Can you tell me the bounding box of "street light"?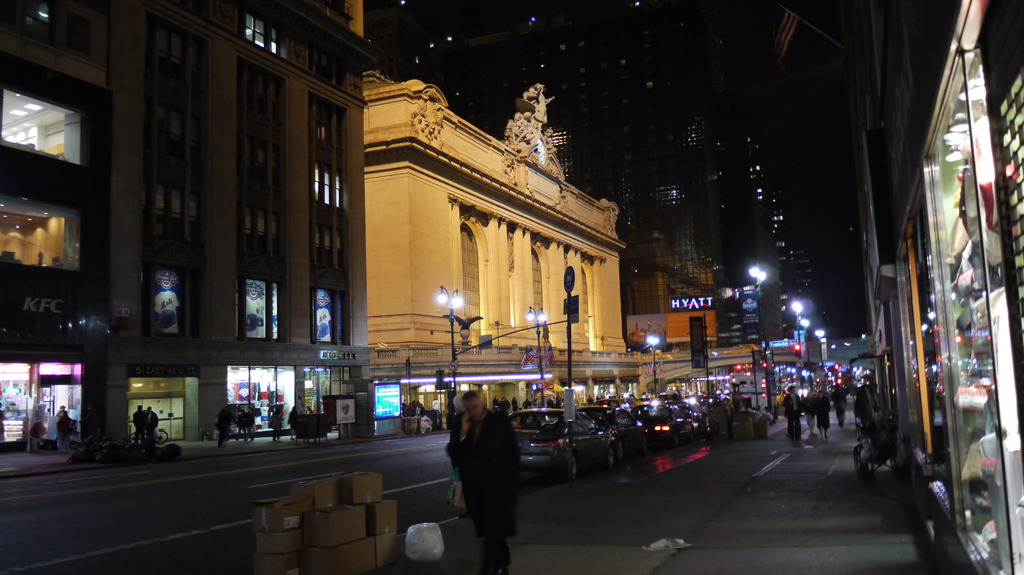
(796,316,808,354).
